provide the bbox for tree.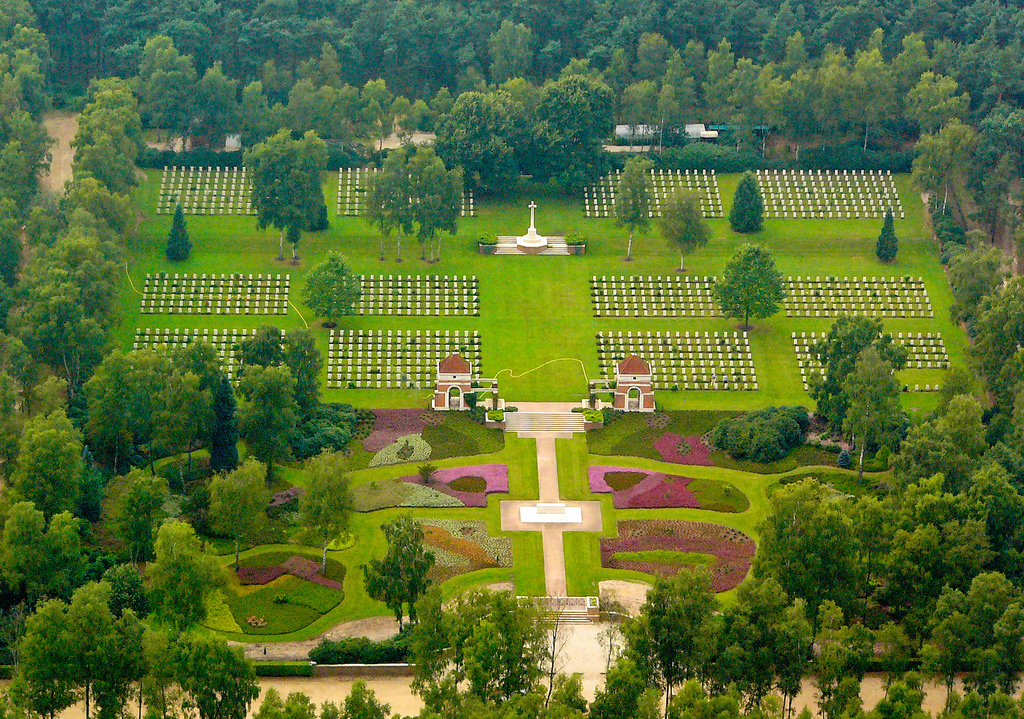
bbox=(732, 170, 767, 230).
